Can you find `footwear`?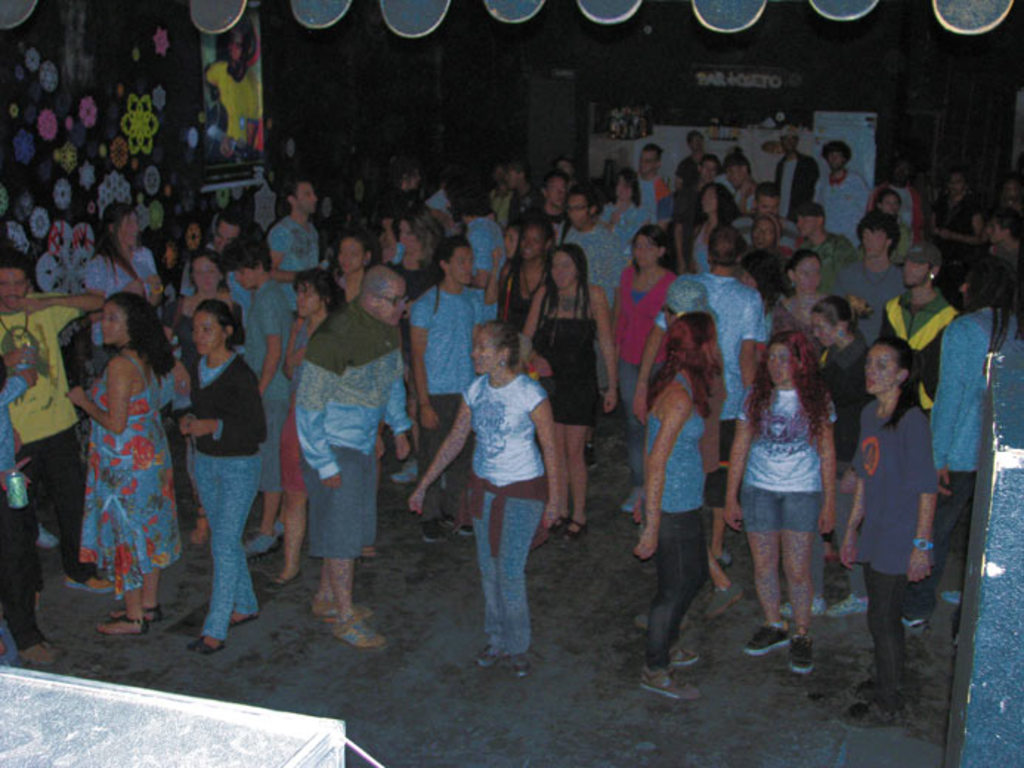
Yes, bounding box: [left=335, top=617, right=383, bottom=644].
